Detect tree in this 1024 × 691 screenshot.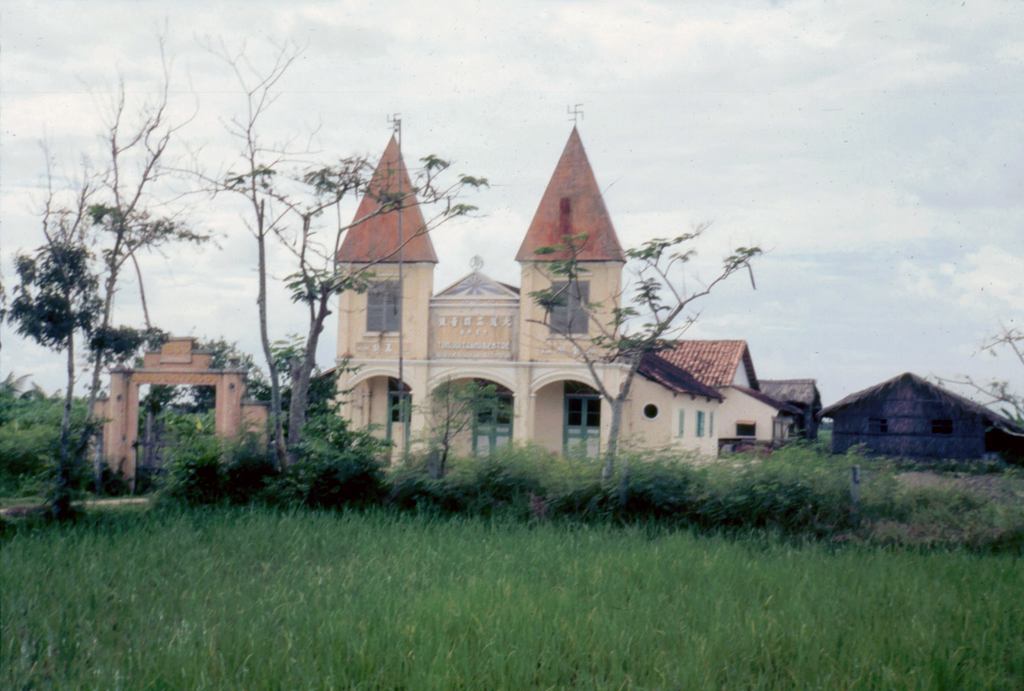
Detection: [left=8, top=32, right=225, bottom=517].
